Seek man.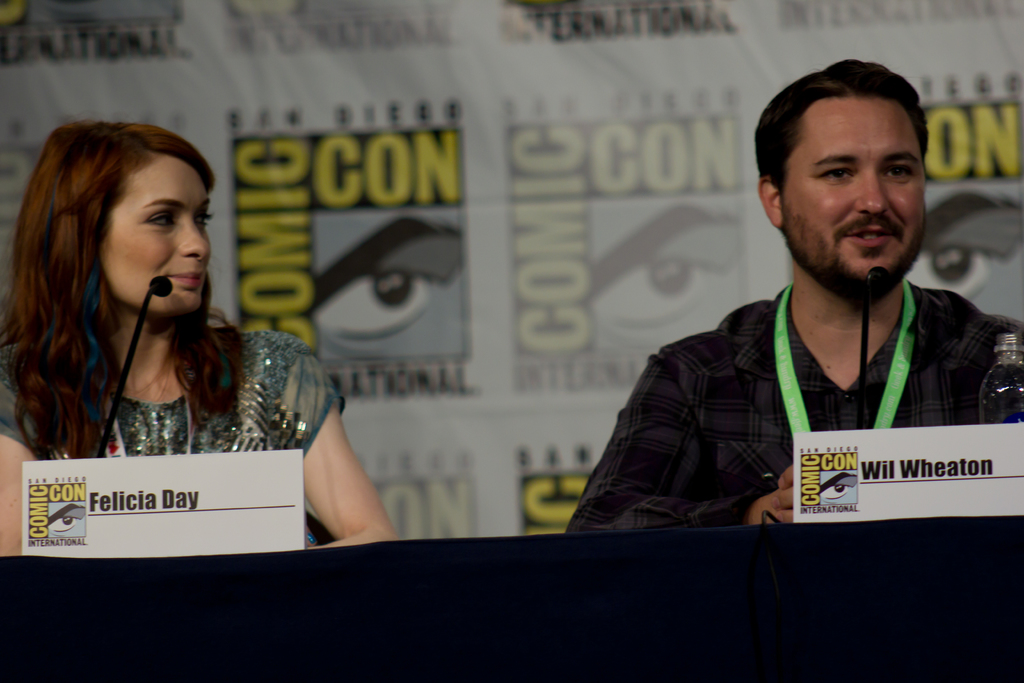
575, 62, 995, 558.
